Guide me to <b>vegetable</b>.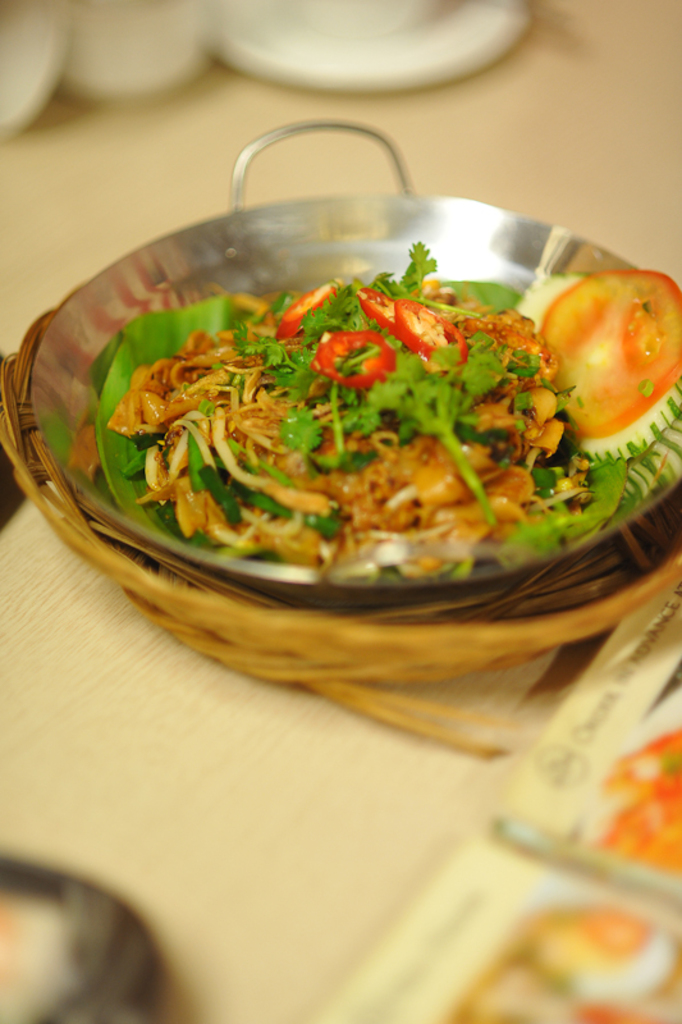
Guidance: 540 264 681 442.
